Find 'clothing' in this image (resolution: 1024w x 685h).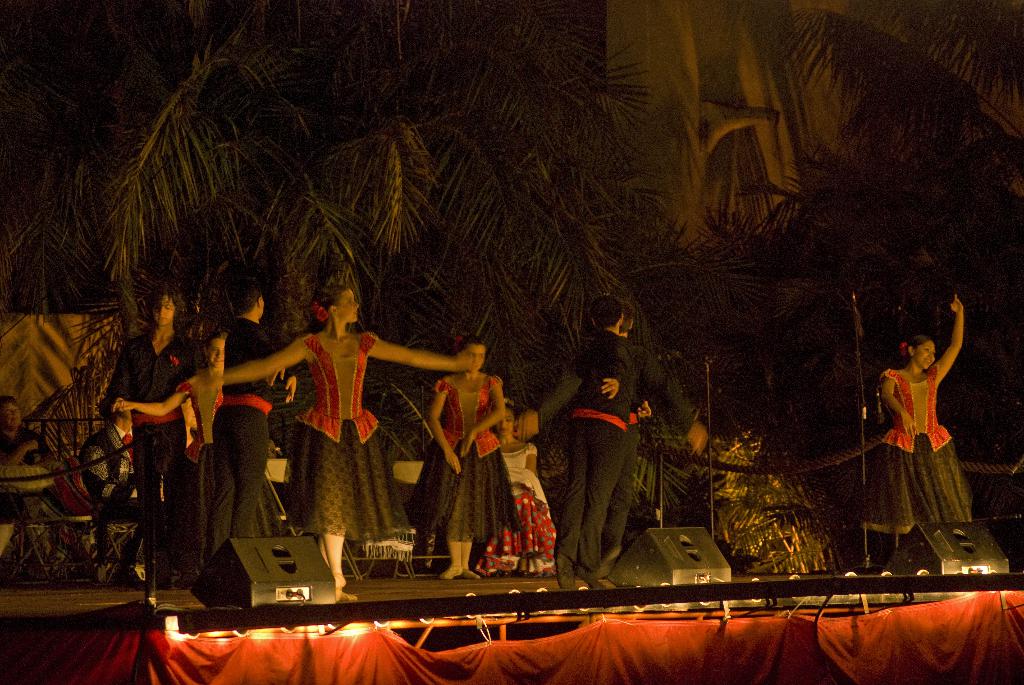
Rect(210, 303, 282, 555).
